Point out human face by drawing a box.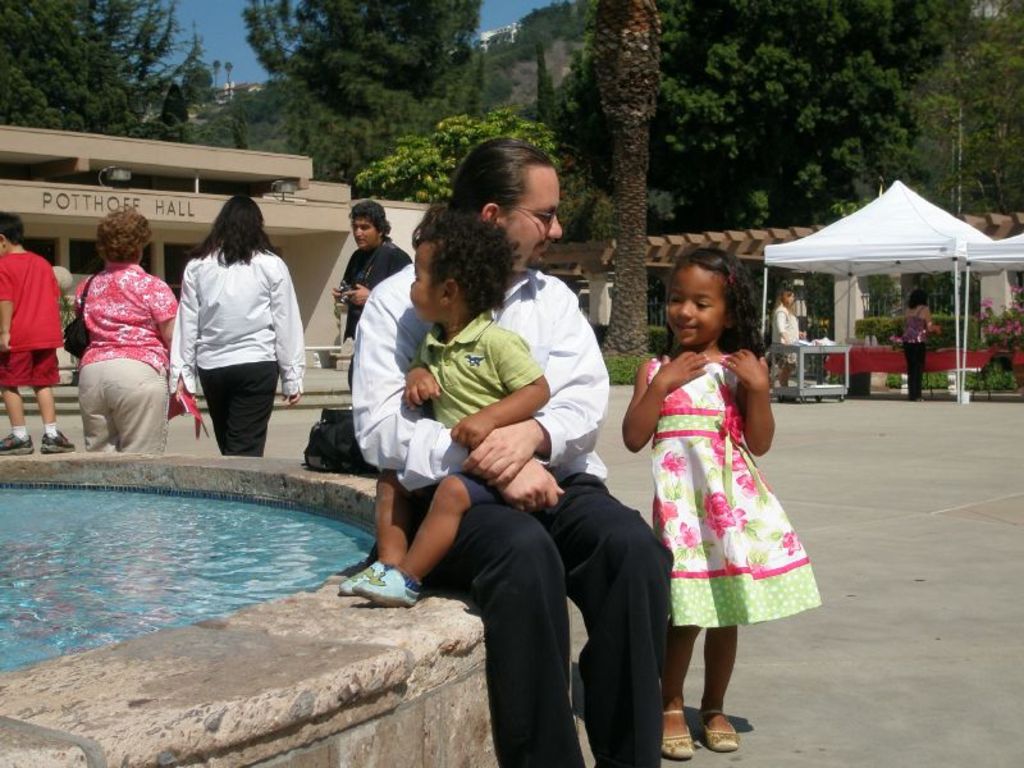
locate(347, 221, 375, 242).
